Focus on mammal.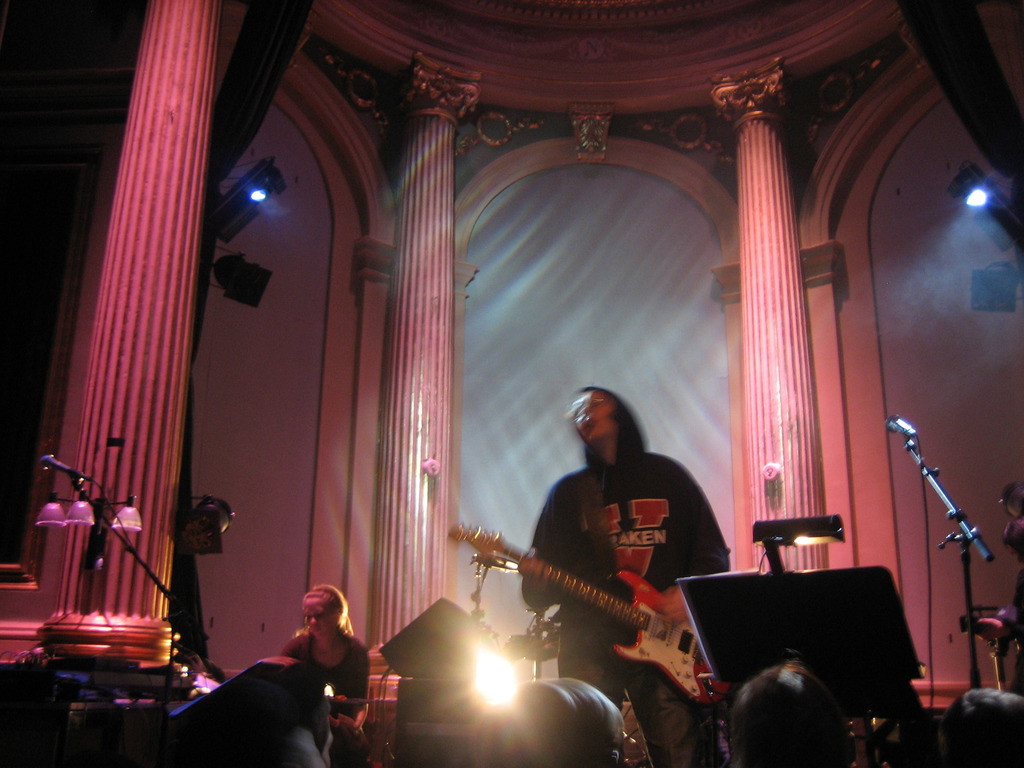
Focused at 941/684/1023/767.
